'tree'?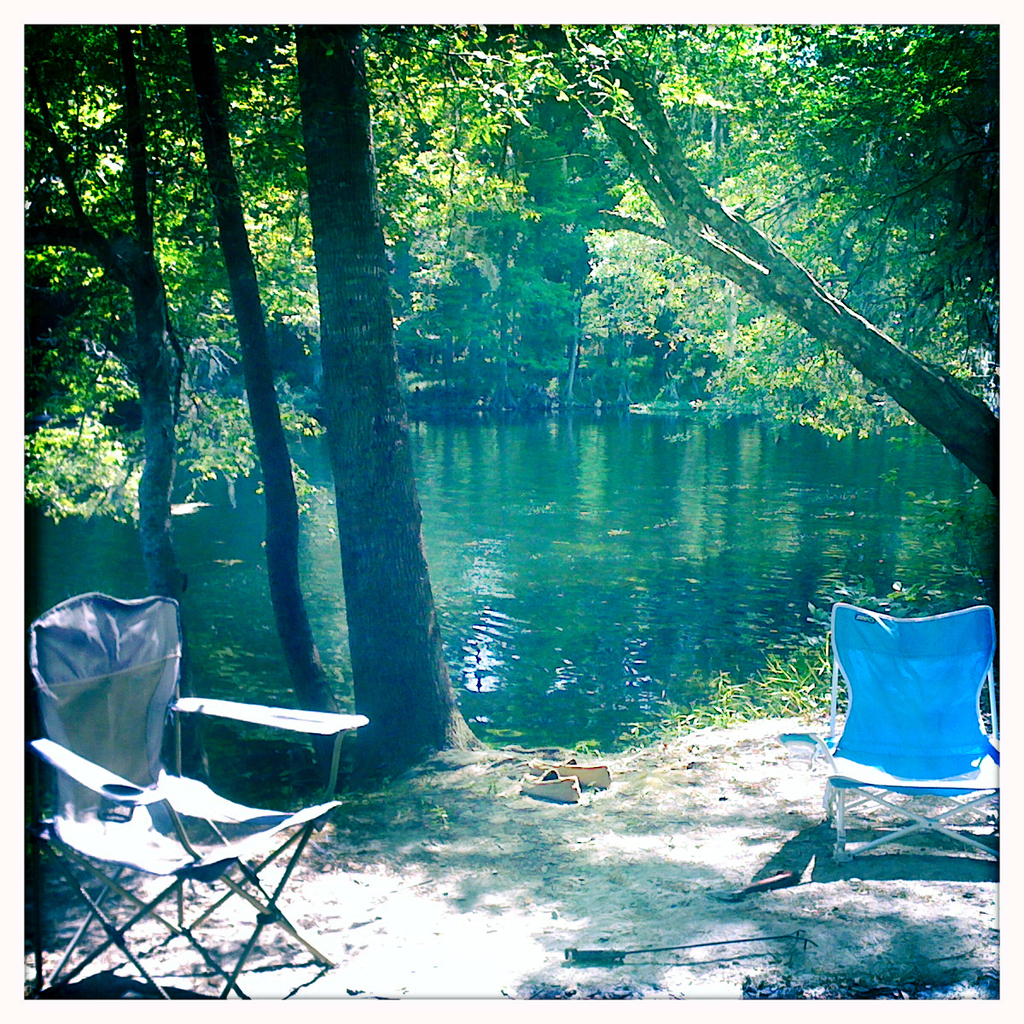
{"x1": 176, "y1": 24, "x2": 346, "y2": 771}
